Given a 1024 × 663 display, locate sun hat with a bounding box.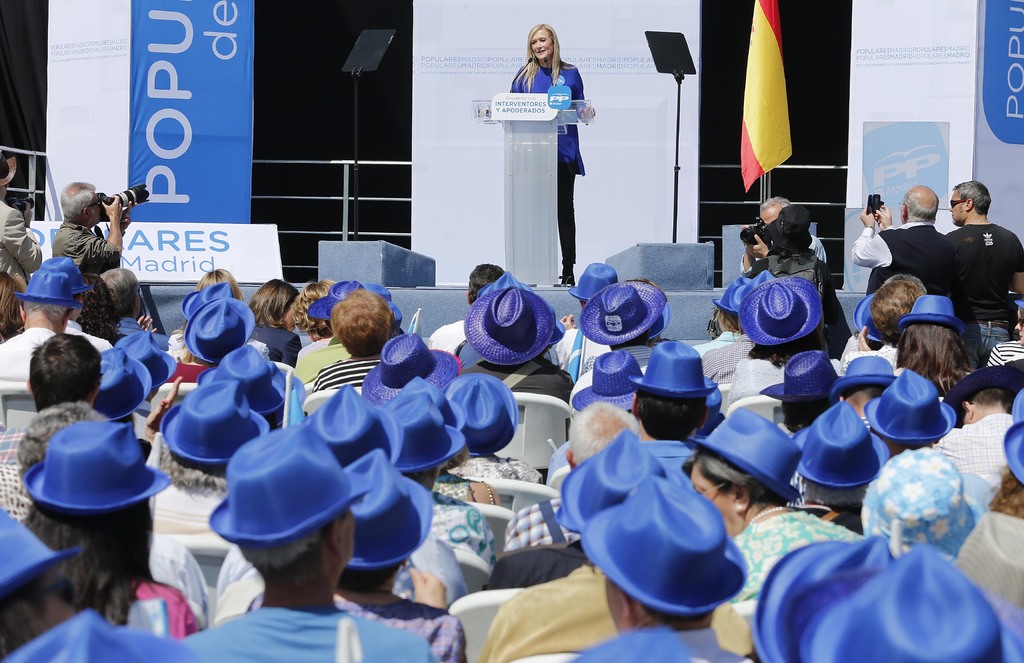
Located: <bbox>714, 275, 763, 313</bbox>.
